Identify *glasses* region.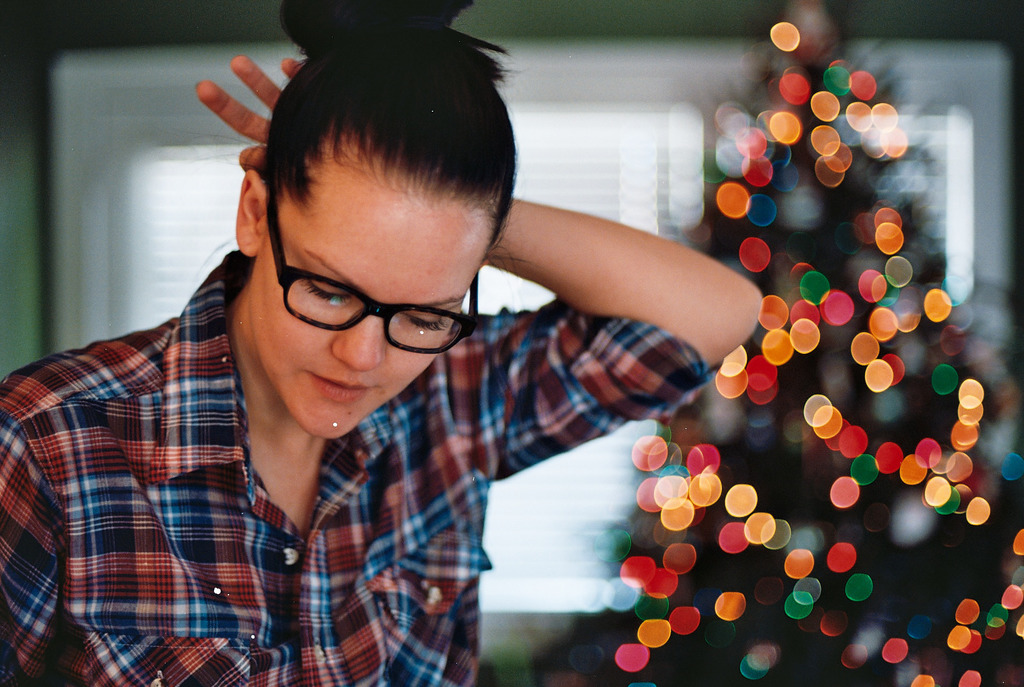
Region: <region>263, 176, 477, 358</region>.
